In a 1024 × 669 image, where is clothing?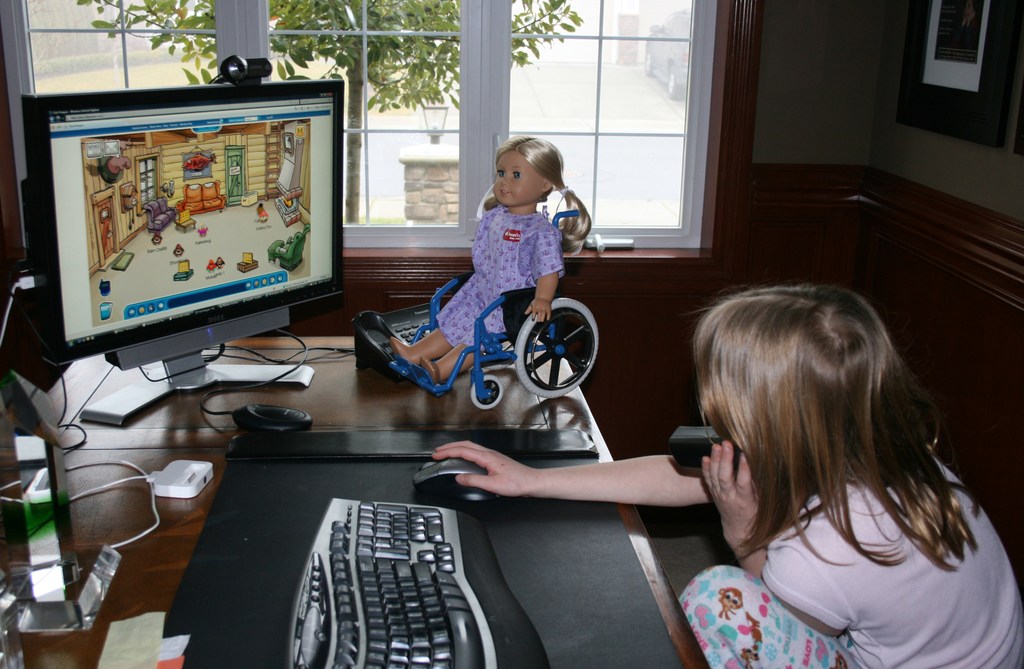
[x1=435, y1=204, x2=566, y2=357].
